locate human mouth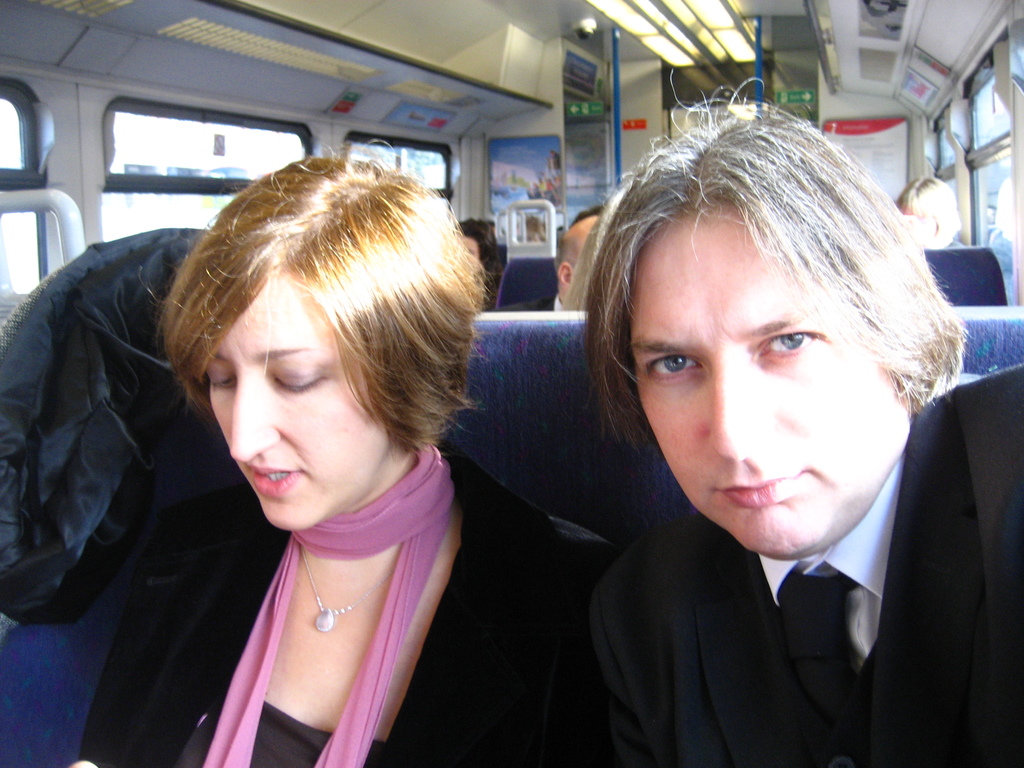
(239, 460, 308, 502)
